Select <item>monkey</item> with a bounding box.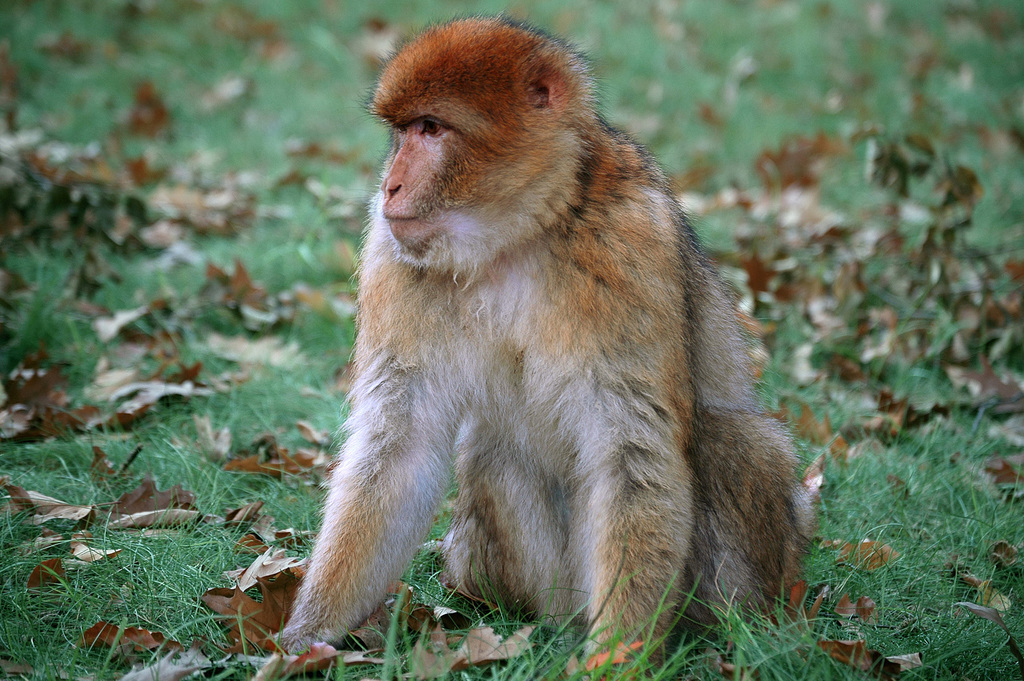
bbox(269, 15, 819, 662).
